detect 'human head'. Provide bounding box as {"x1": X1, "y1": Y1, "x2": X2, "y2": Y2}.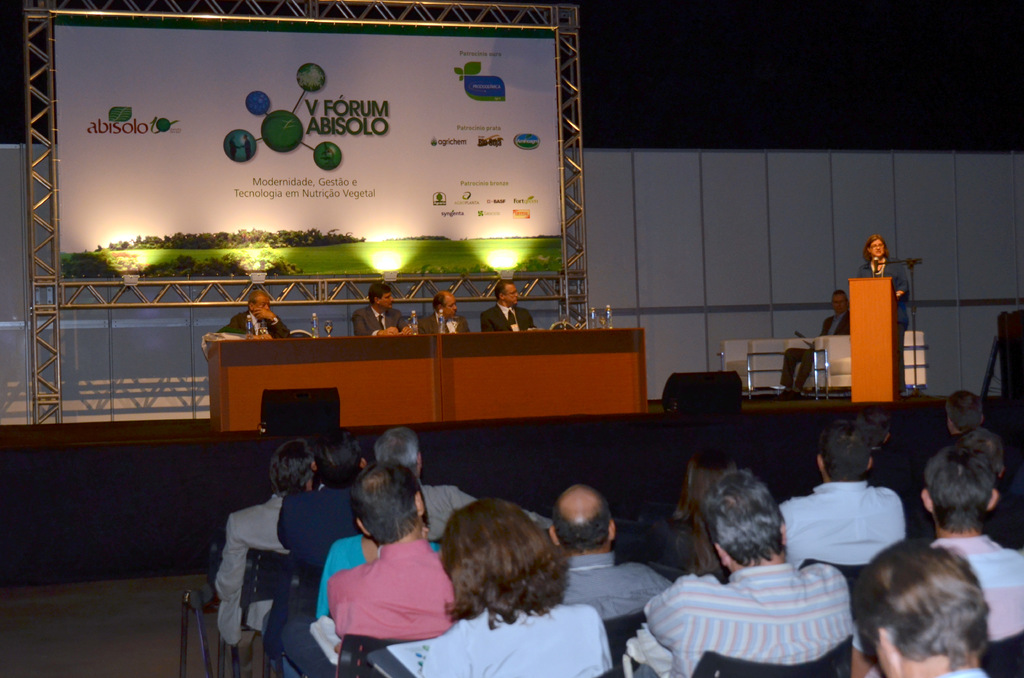
{"x1": 366, "y1": 285, "x2": 395, "y2": 312}.
